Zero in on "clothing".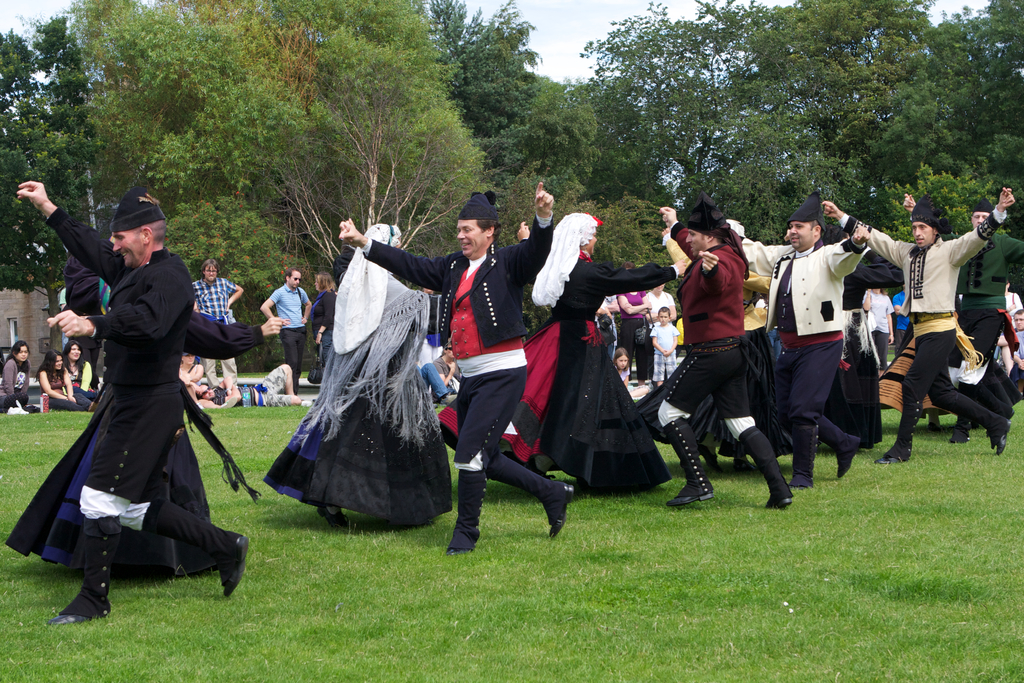
Zeroed in: (740, 236, 795, 452).
